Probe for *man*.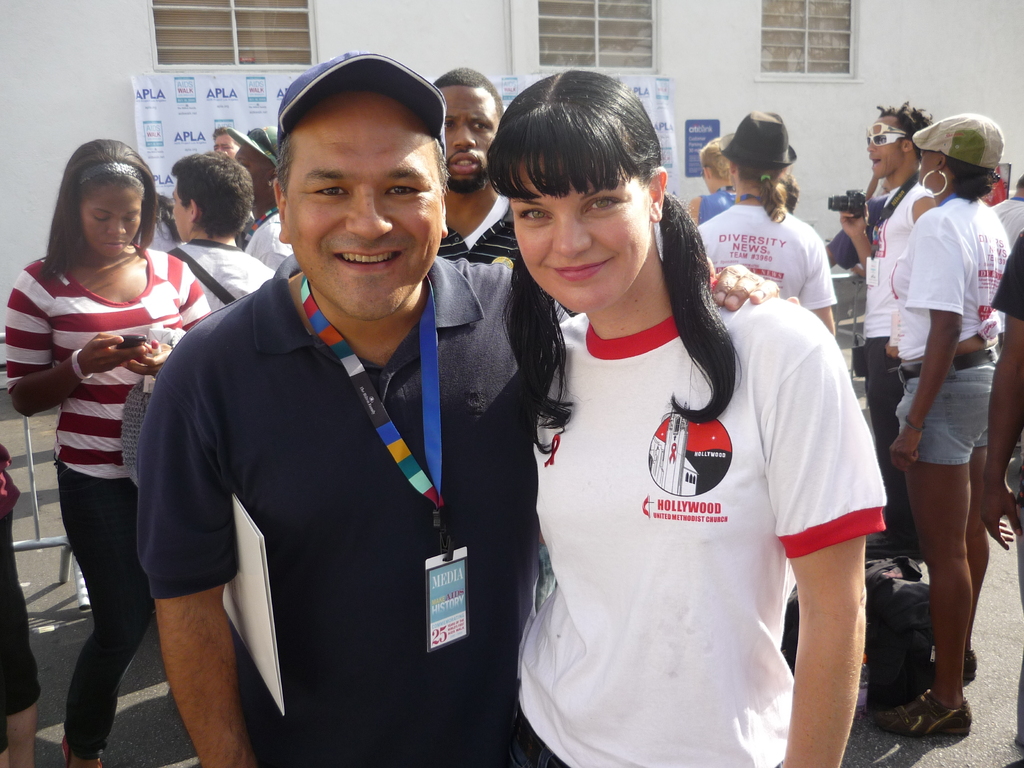
Probe result: (left=212, top=128, right=244, bottom=157).
